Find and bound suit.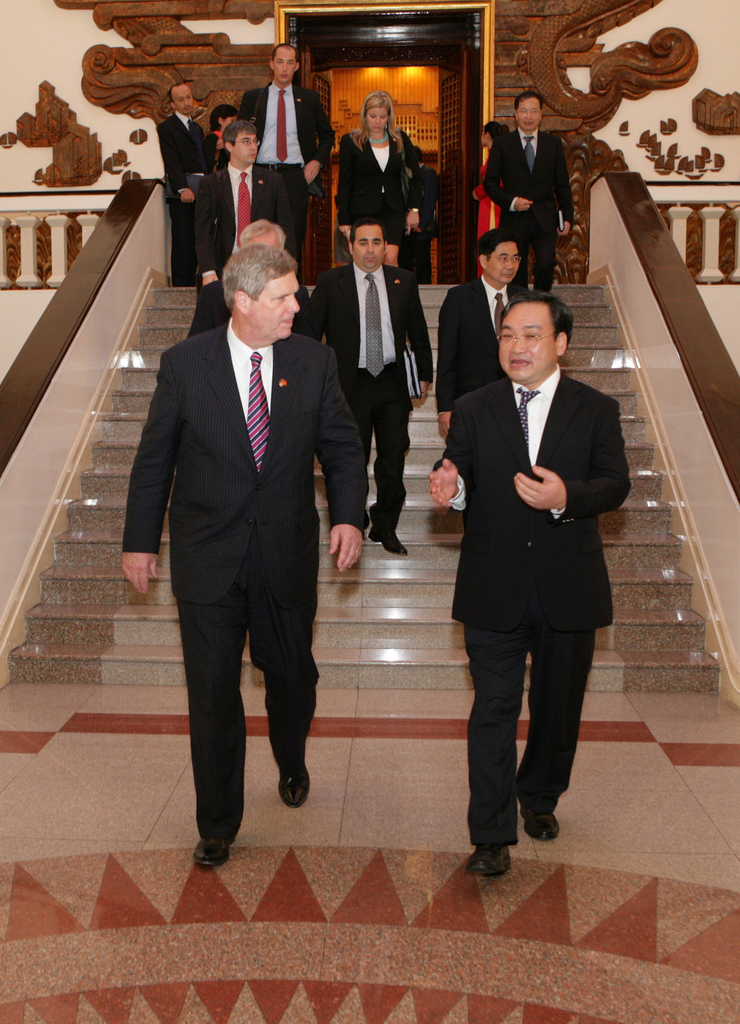
Bound: BBox(453, 276, 623, 858).
